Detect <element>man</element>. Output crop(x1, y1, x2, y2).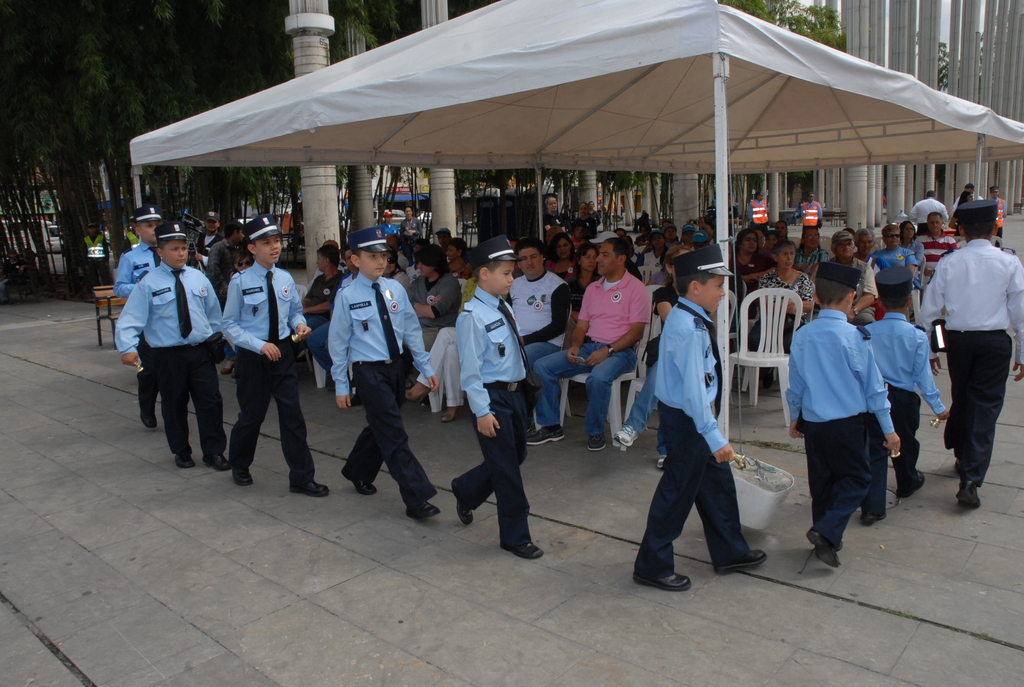
crop(126, 216, 139, 248).
